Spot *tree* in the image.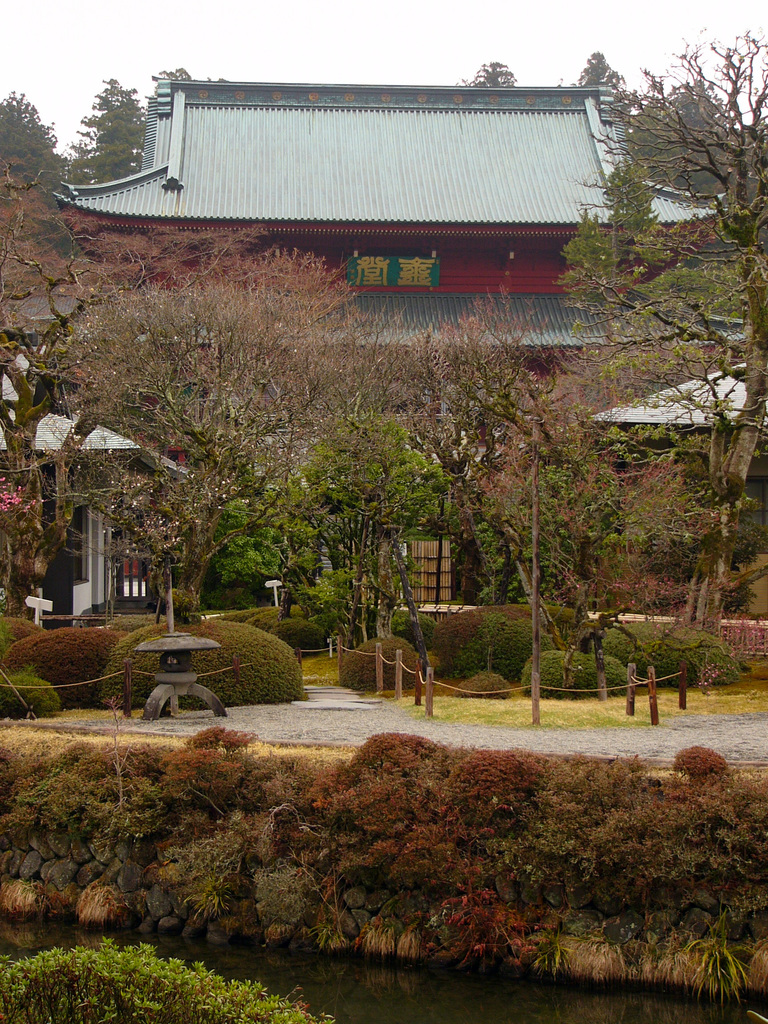
*tree* found at box(41, 246, 470, 614).
